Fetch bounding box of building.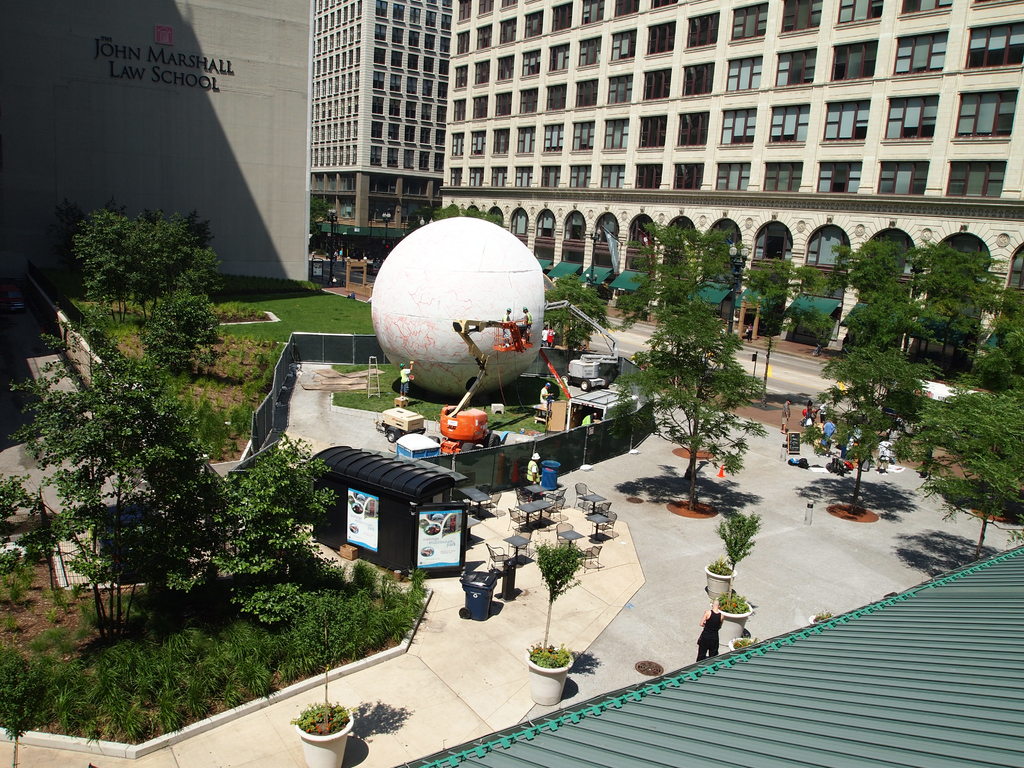
Bbox: bbox(438, 0, 1023, 372).
